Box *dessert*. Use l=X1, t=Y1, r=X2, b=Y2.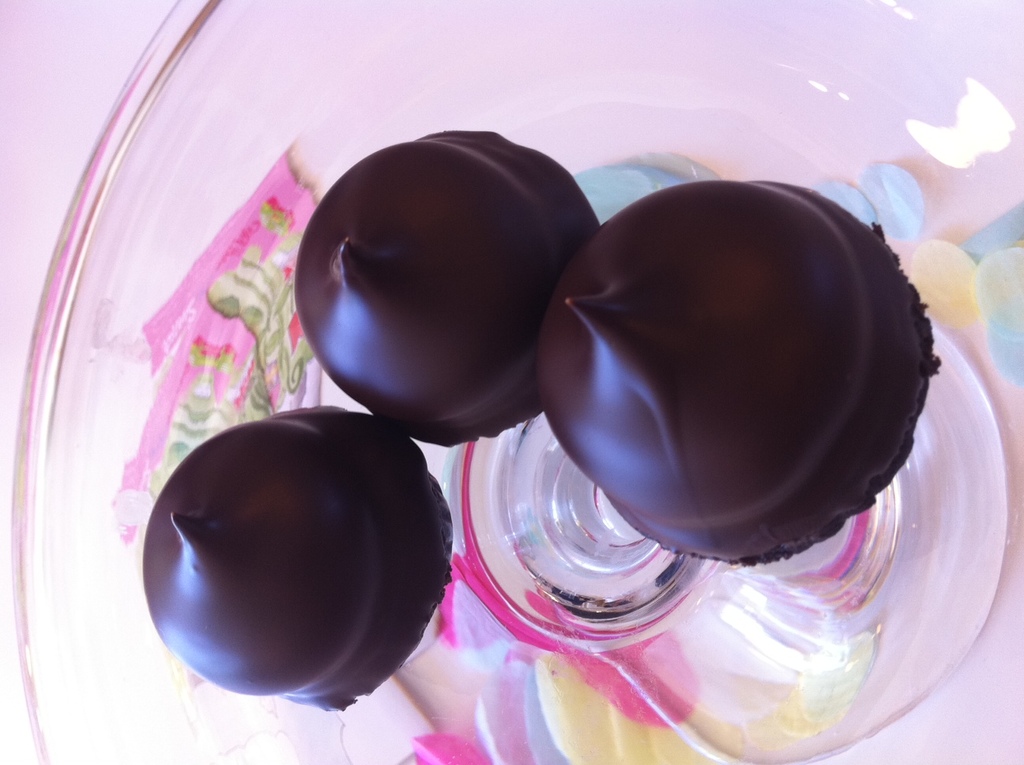
l=137, t=396, r=457, b=707.
